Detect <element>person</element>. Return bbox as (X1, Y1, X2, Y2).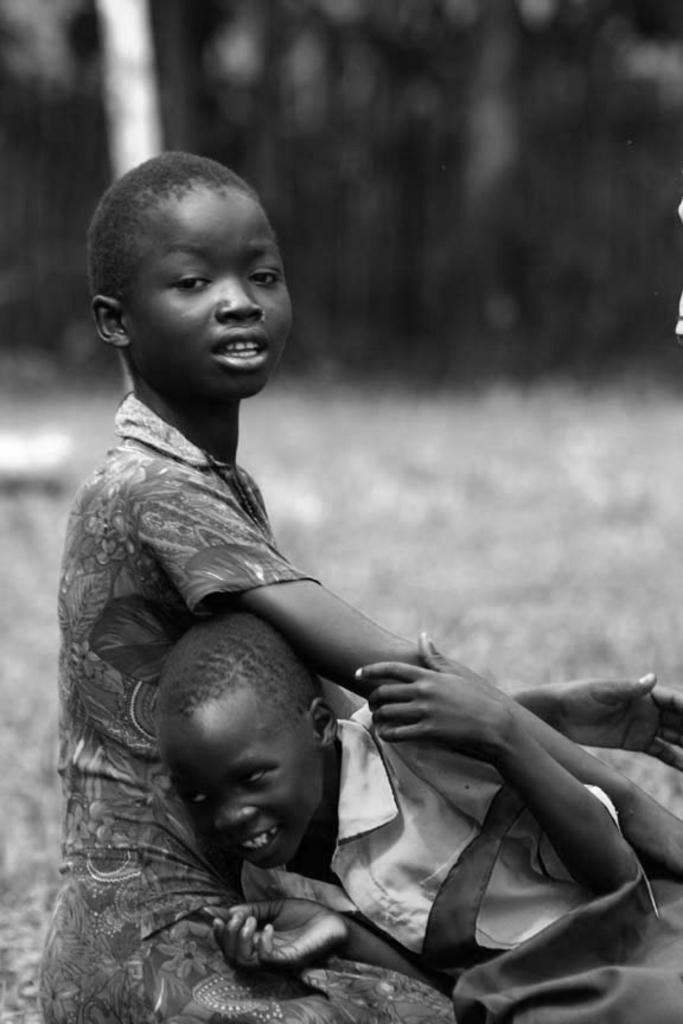
(158, 612, 682, 997).
